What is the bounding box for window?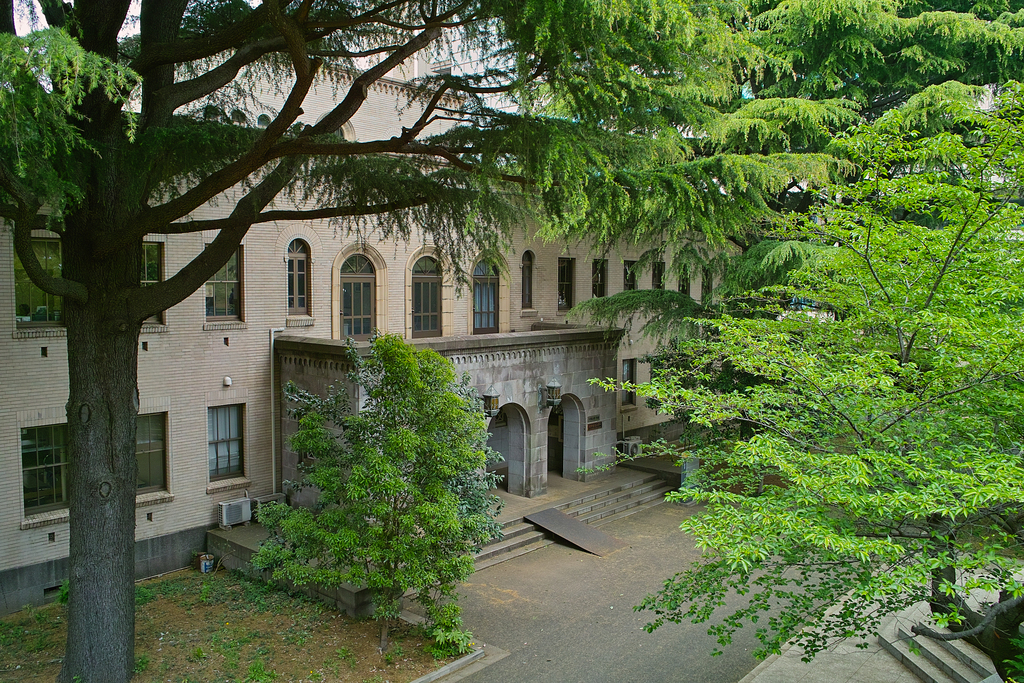
bbox=(409, 259, 436, 336).
